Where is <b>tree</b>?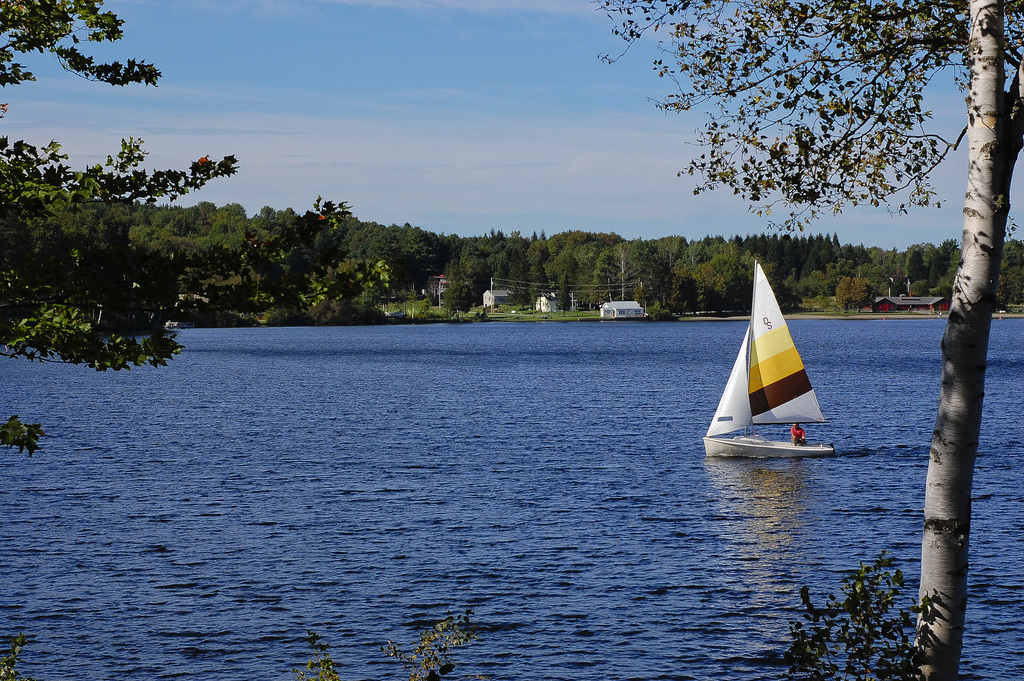
(x1=703, y1=239, x2=752, y2=302).
